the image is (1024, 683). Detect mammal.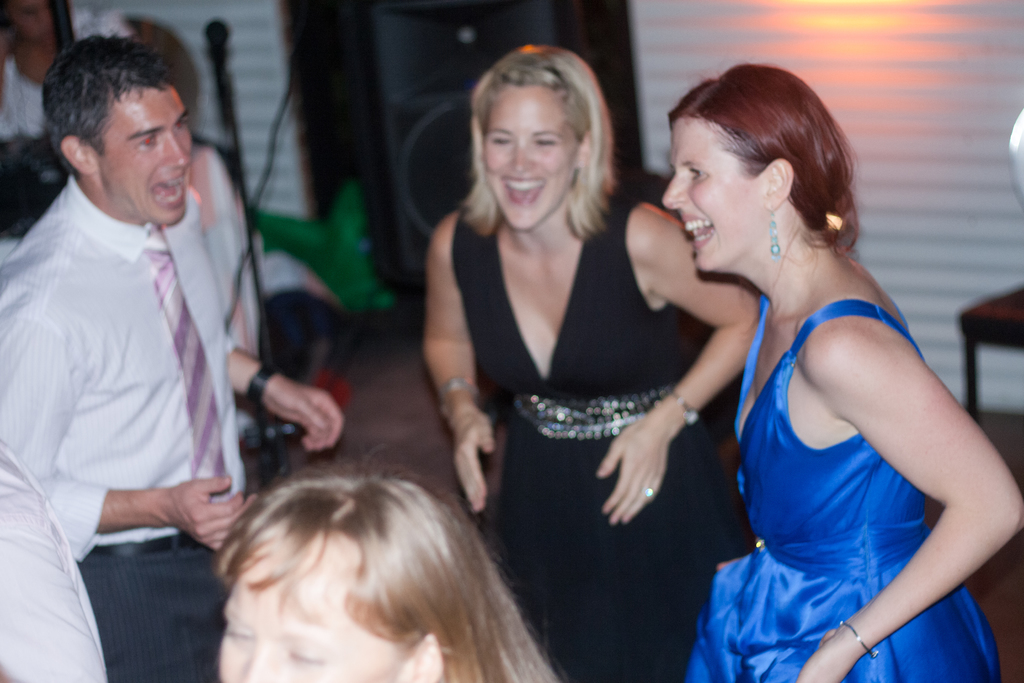
Detection: detection(0, 435, 108, 682).
